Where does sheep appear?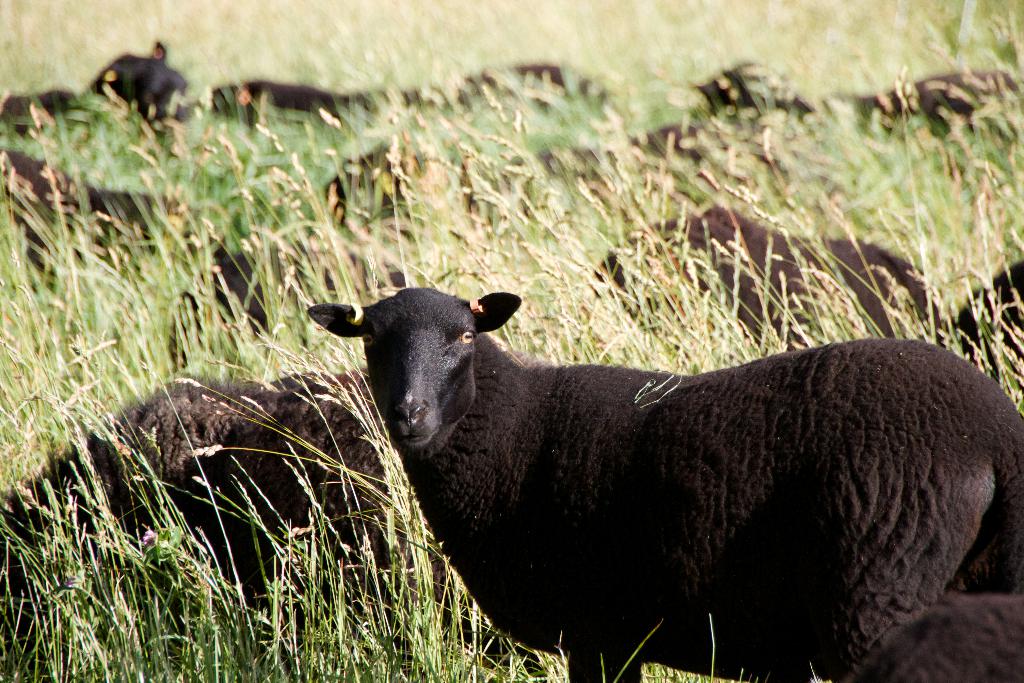
Appears at (left=0, top=368, right=493, bottom=649).
